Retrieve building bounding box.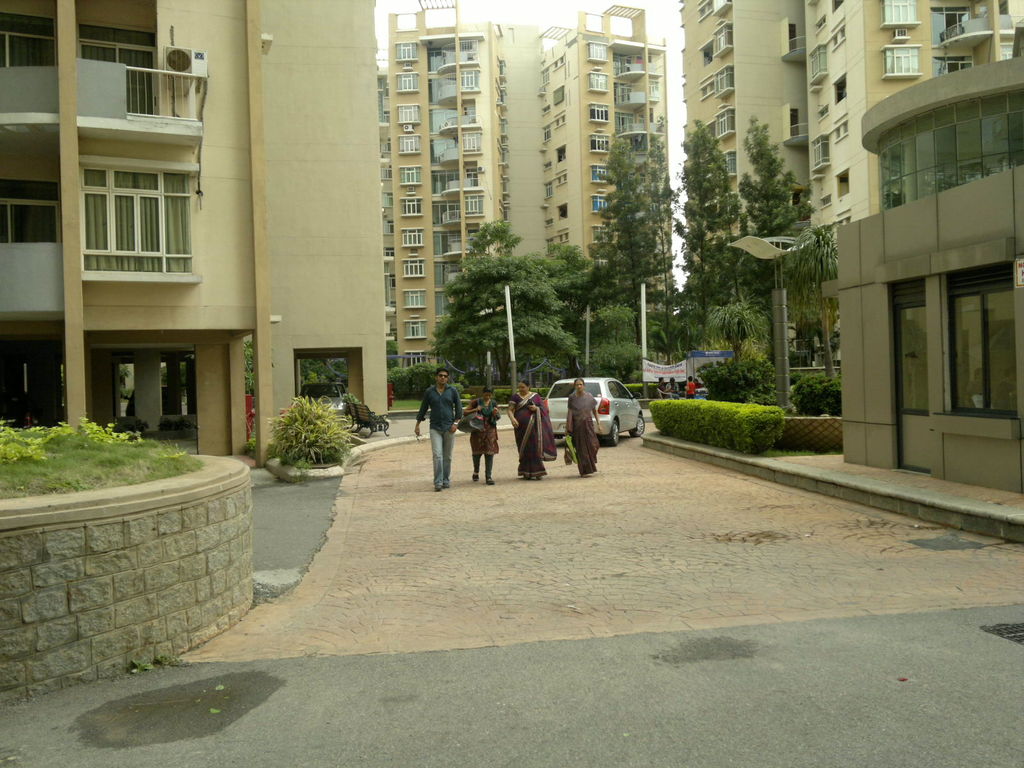
Bounding box: {"left": 828, "top": 53, "right": 1023, "bottom": 491}.
